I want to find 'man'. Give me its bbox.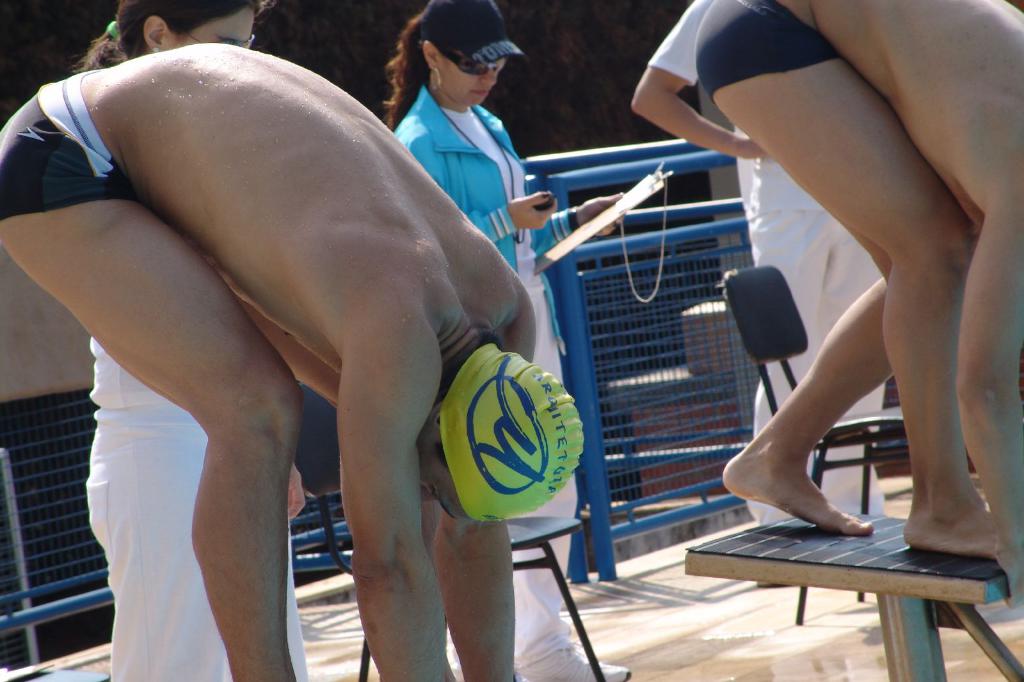
<bbox>2, 38, 586, 681</bbox>.
